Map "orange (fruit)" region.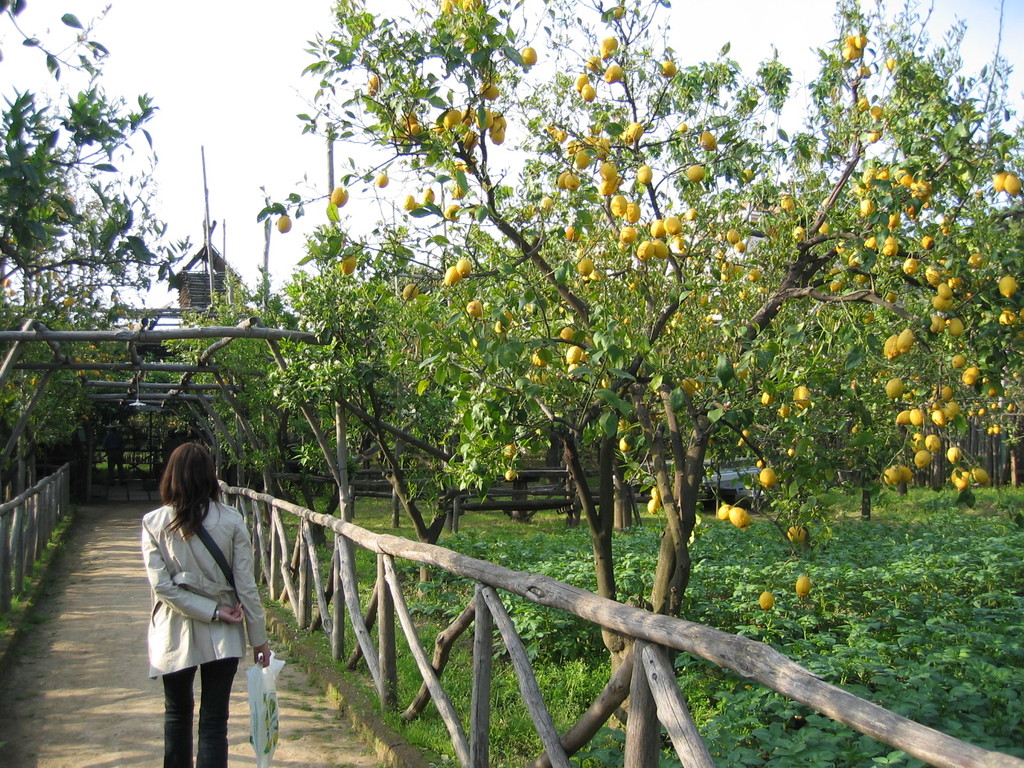
Mapped to {"left": 875, "top": 466, "right": 904, "bottom": 484}.
